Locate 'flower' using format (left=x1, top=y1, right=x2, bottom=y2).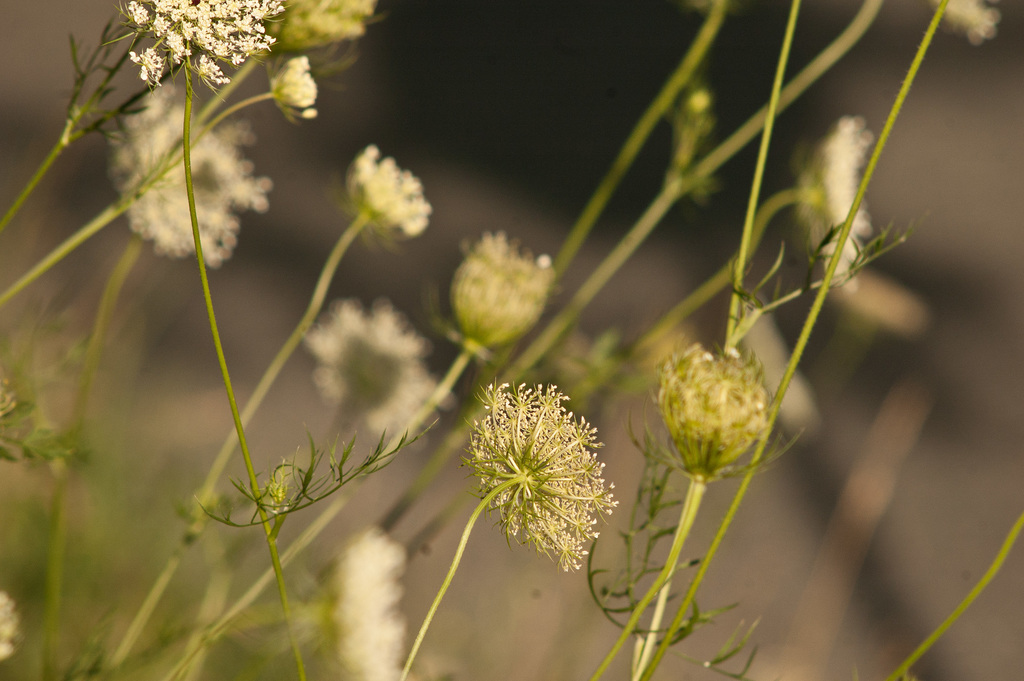
(left=459, top=382, right=615, bottom=571).
